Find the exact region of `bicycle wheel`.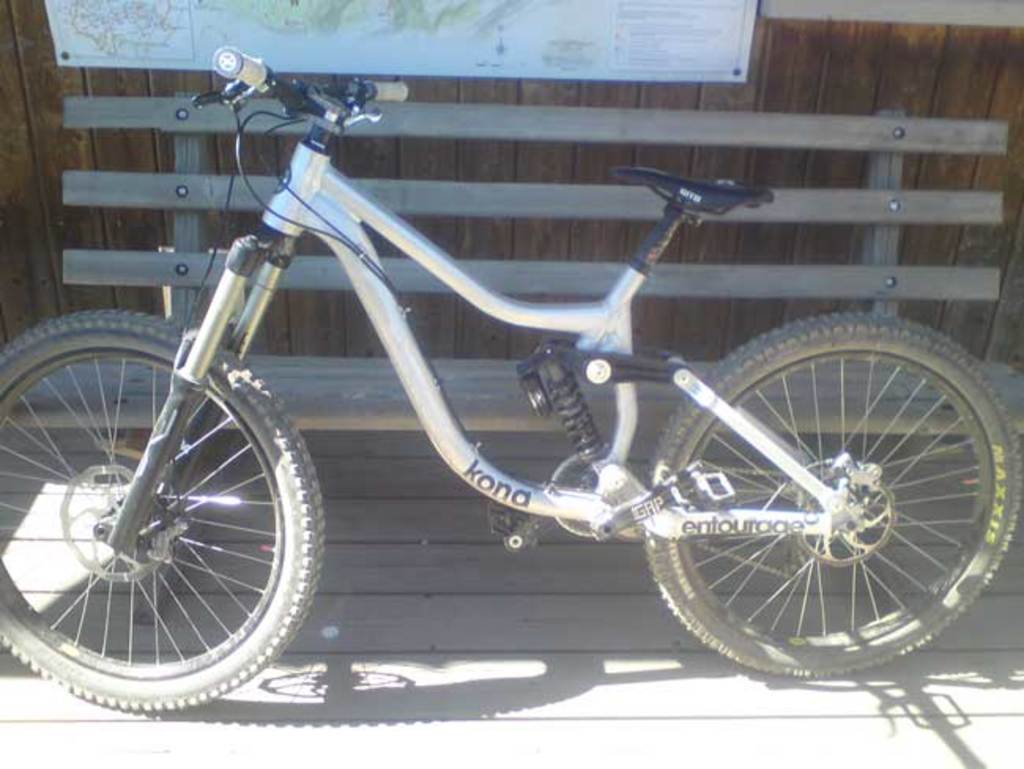
Exact region: box(622, 320, 1013, 684).
